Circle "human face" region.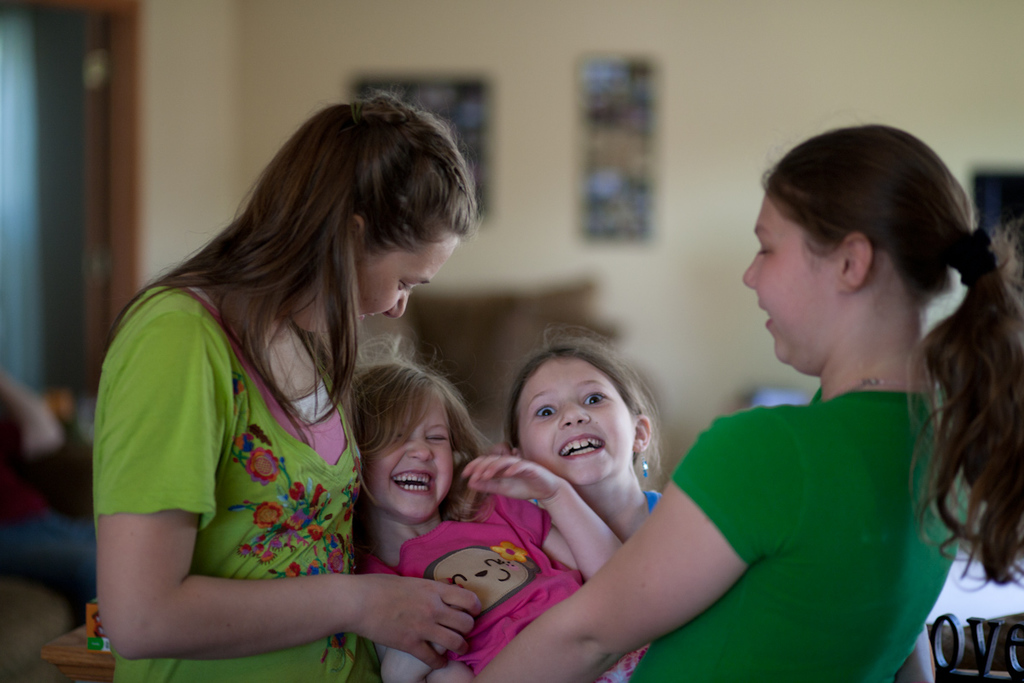
Region: BBox(521, 353, 636, 488).
